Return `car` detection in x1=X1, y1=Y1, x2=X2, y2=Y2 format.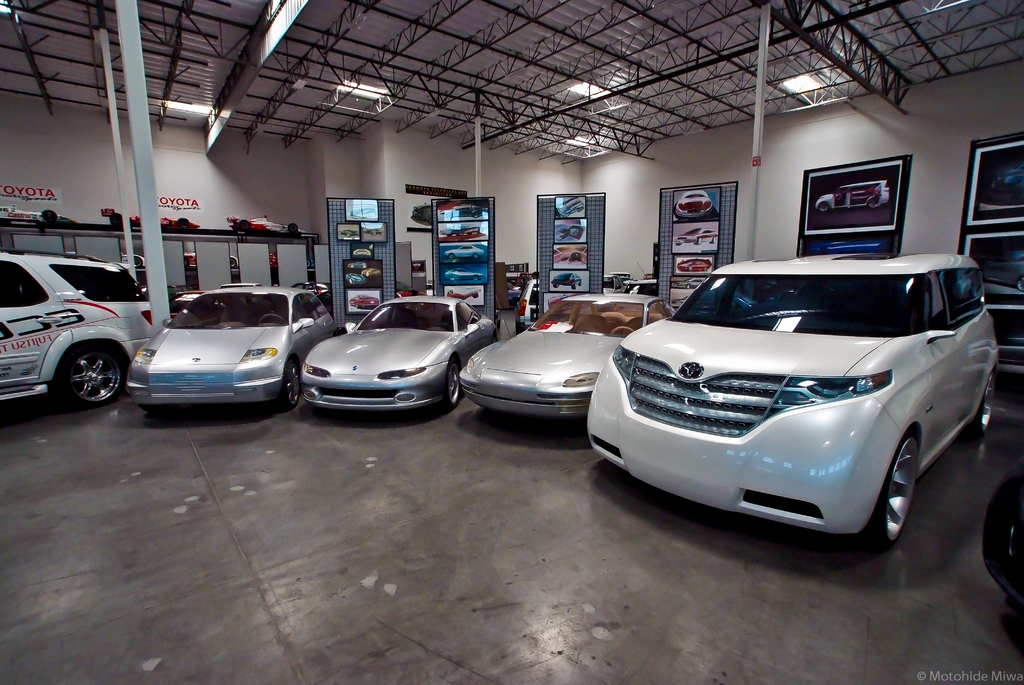
x1=671, y1=278, x2=703, y2=289.
